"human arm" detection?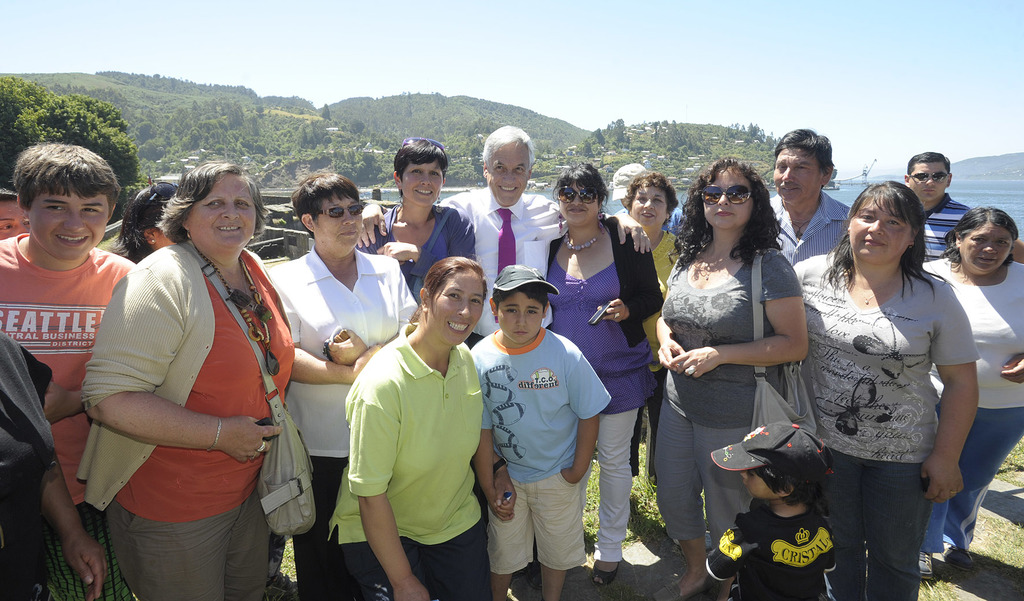
box(655, 313, 689, 376)
